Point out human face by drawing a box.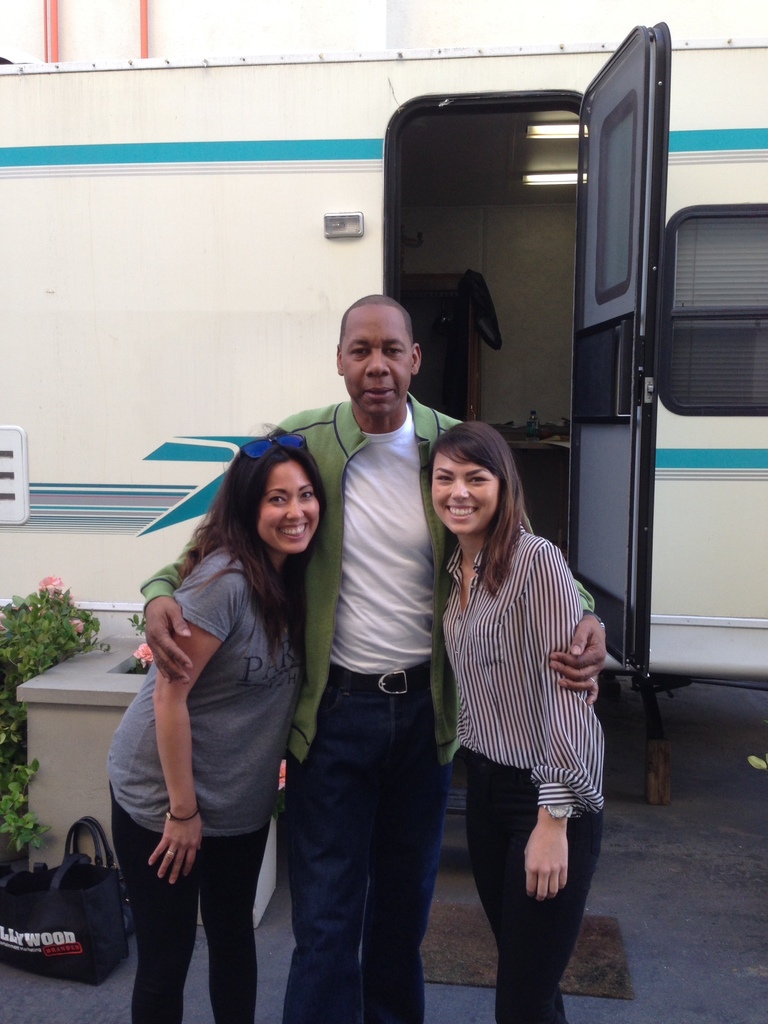
(left=257, top=460, right=320, bottom=551).
